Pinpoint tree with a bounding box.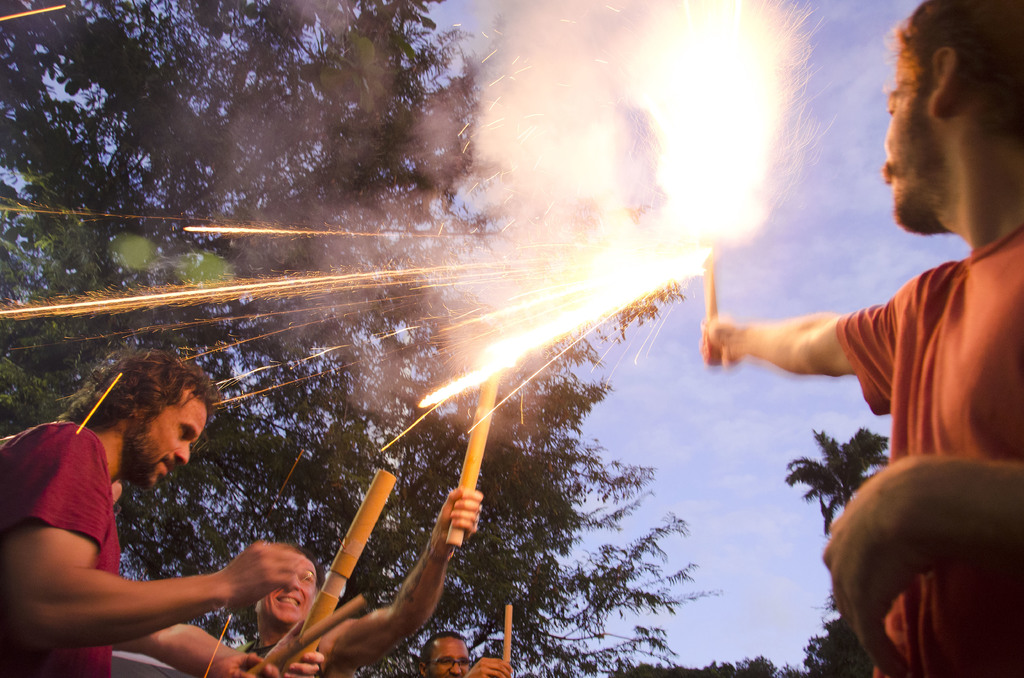
x1=705 y1=645 x2=801 y2=677.
